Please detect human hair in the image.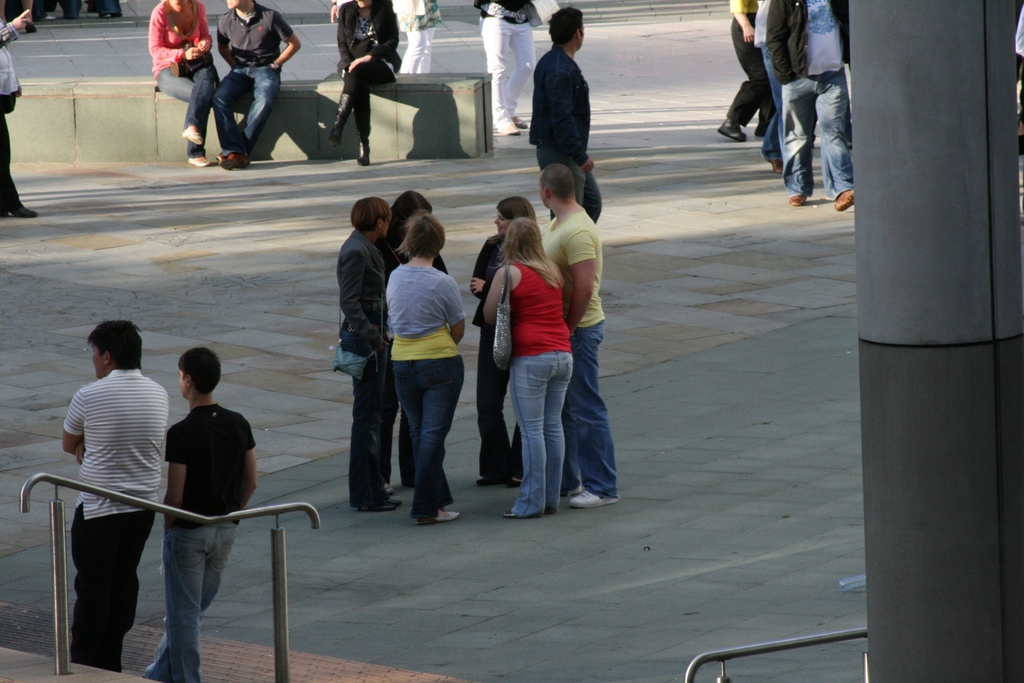
(x1=548, y1=7, x2=580, y2=47).
